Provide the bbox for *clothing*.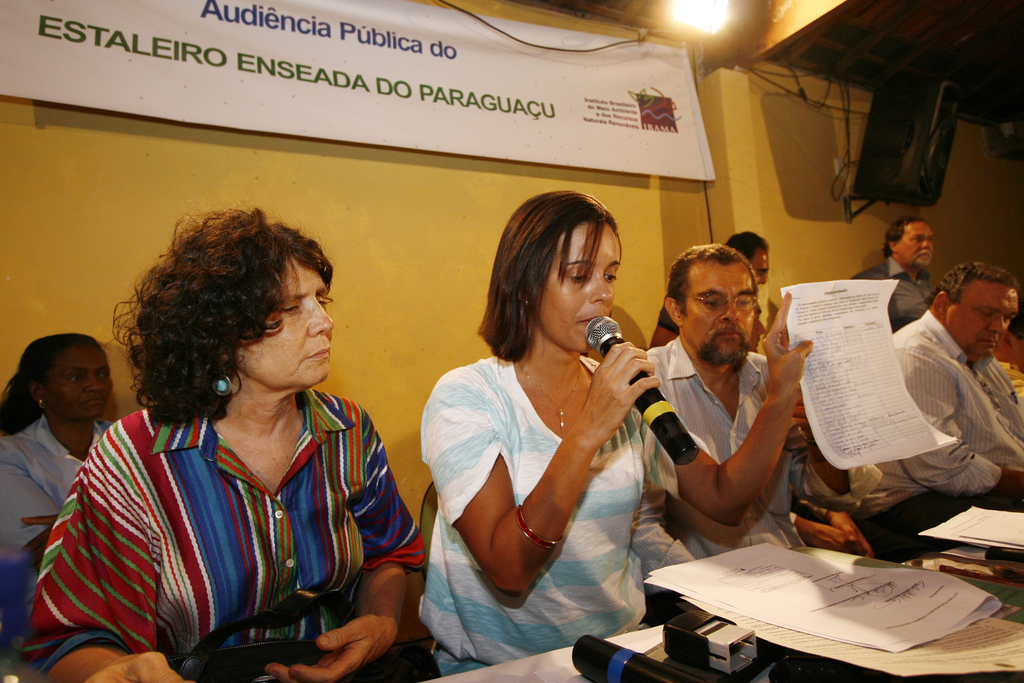
[x1=856, y1=304, x2=1023, y2=559].
